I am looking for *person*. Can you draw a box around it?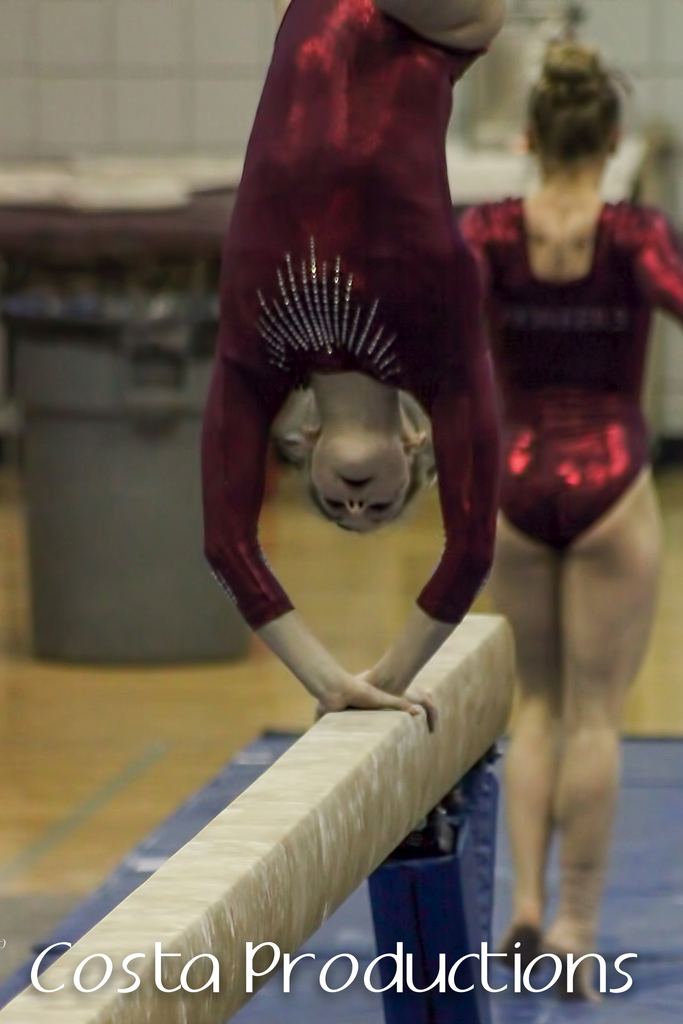
Sure, the bounding box is <box>428,33,682,995</box>.
